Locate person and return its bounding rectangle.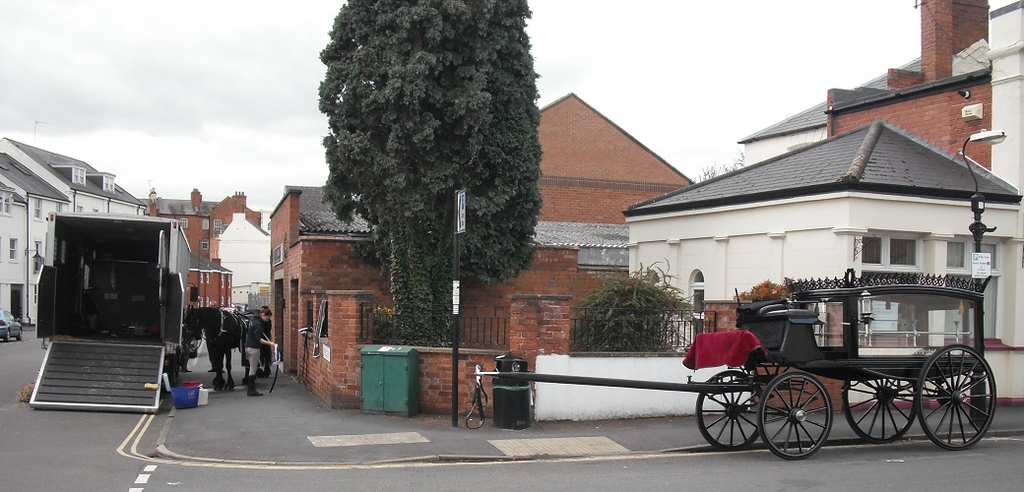
l=241, t=306, r=274, b=397.
